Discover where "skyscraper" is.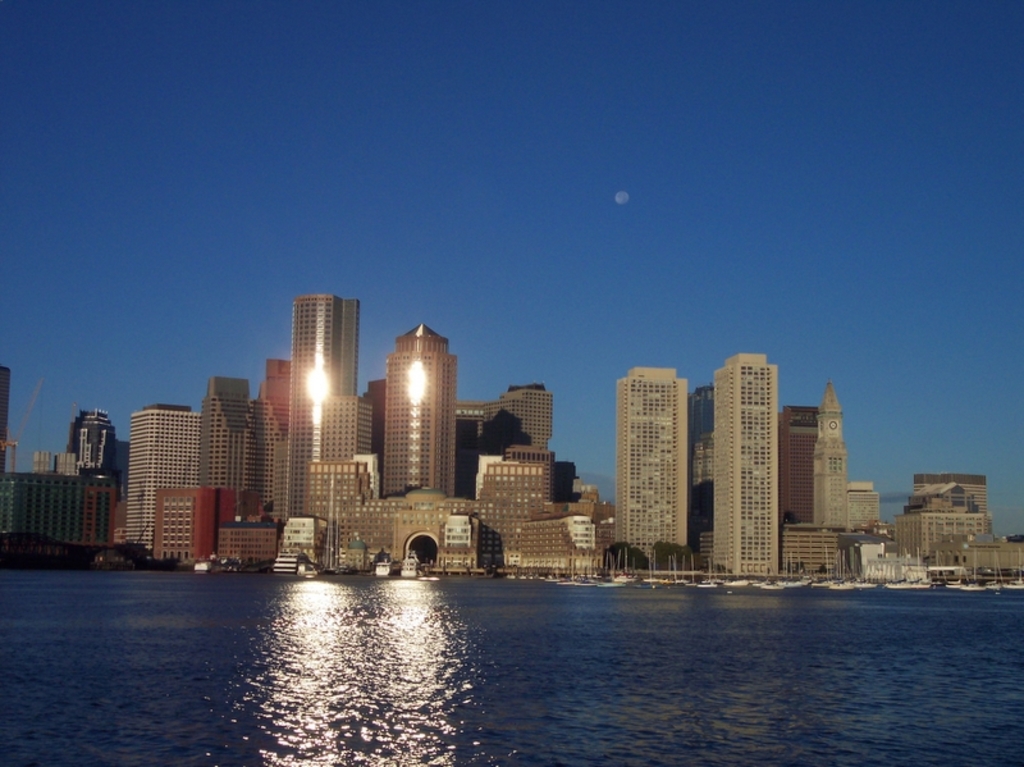
Discovered at select_region(247, 356, 308, 528).
